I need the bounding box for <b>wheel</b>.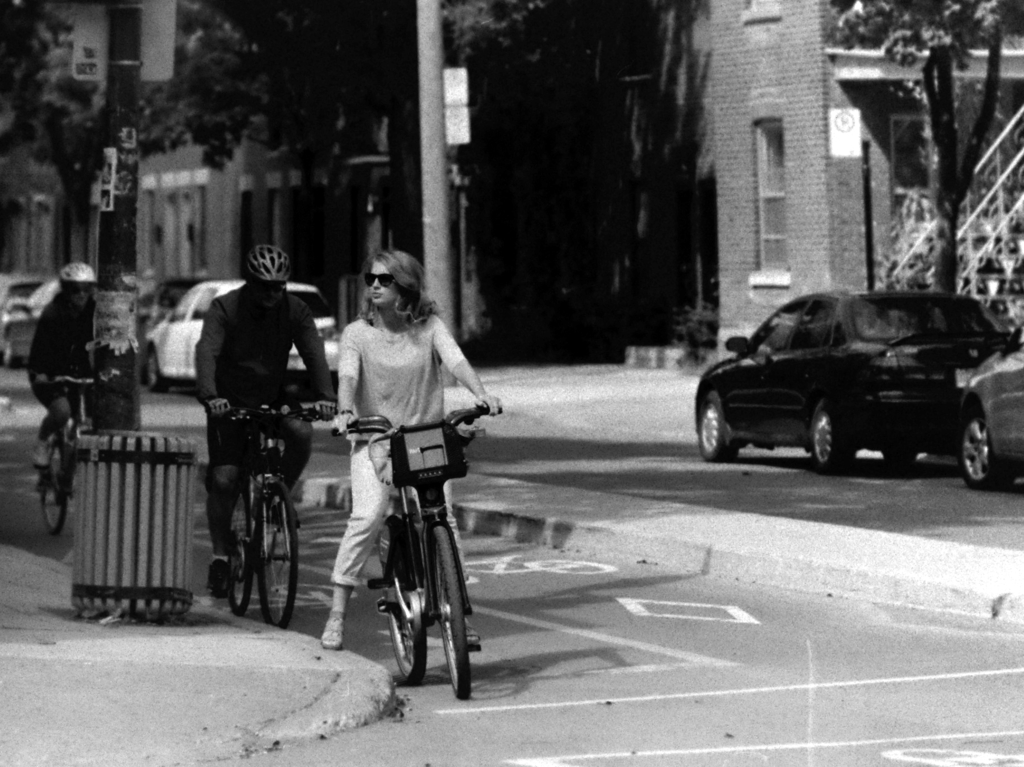
Here it is: <box>41,441,70,535</box>.
